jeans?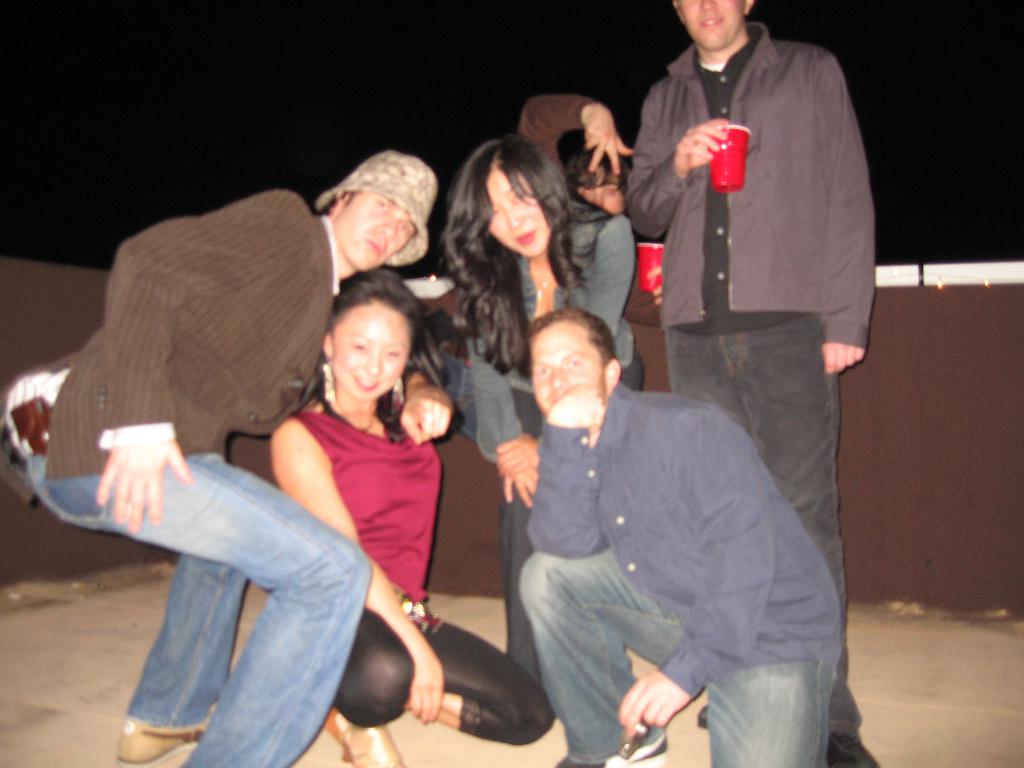
(x1=79, y1=447, x2=394, y2=756)
